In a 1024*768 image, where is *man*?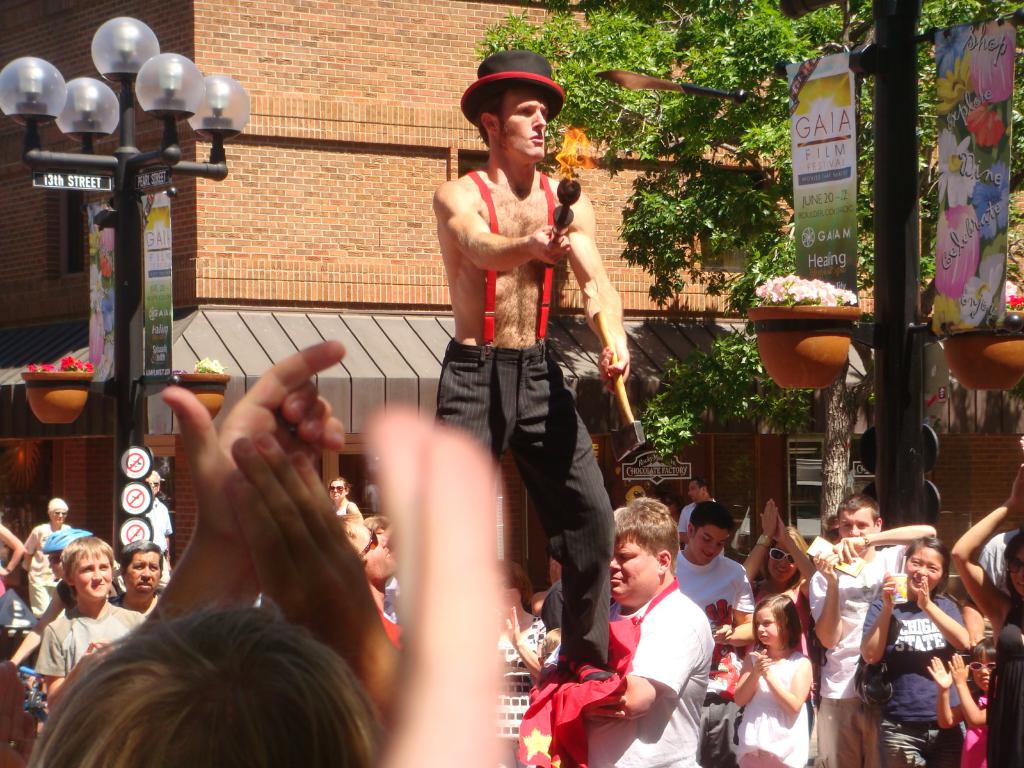
detection(103, 541, 168, 624).
